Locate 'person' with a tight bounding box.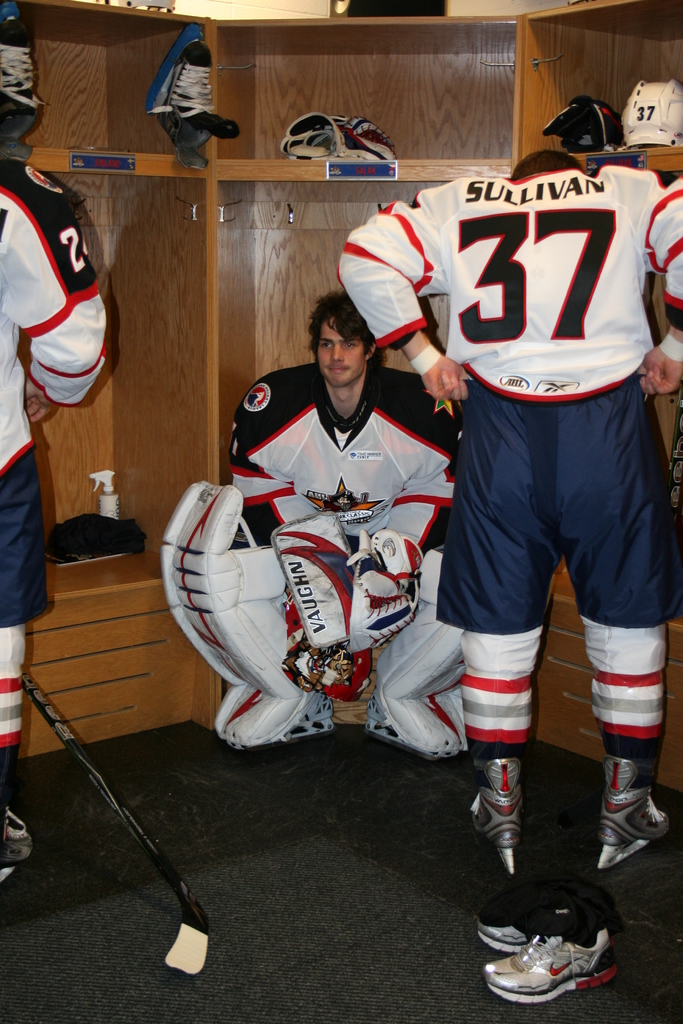
(0,145,120,884).
